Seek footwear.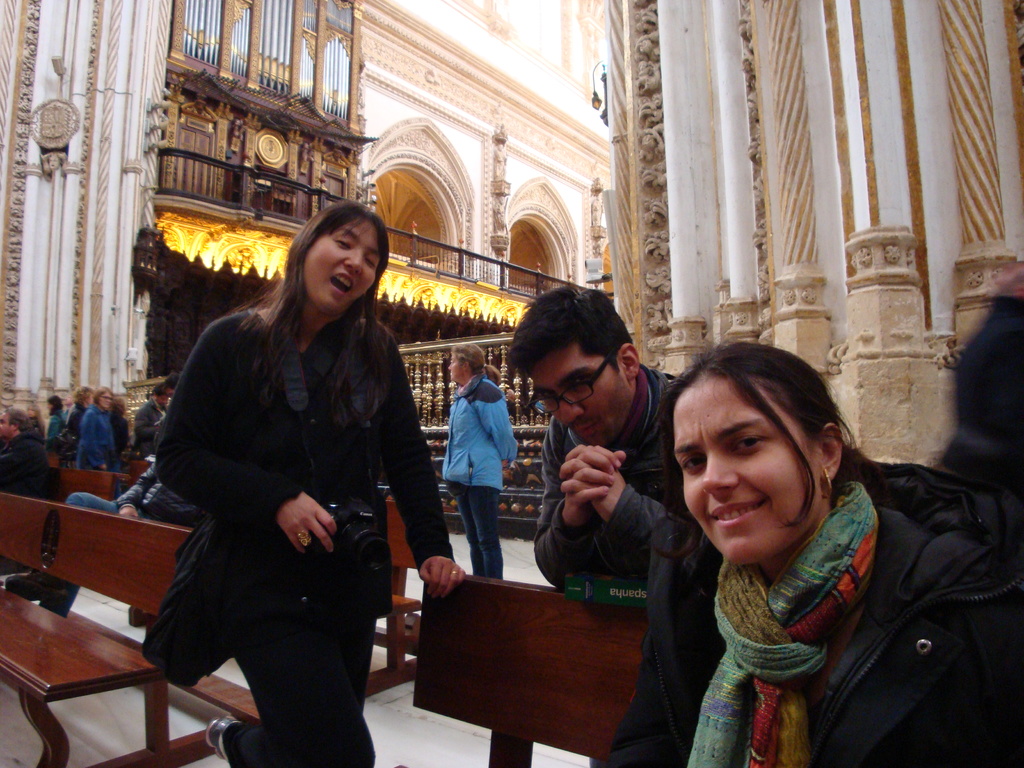
BBox(6, 563, 80, 610).
